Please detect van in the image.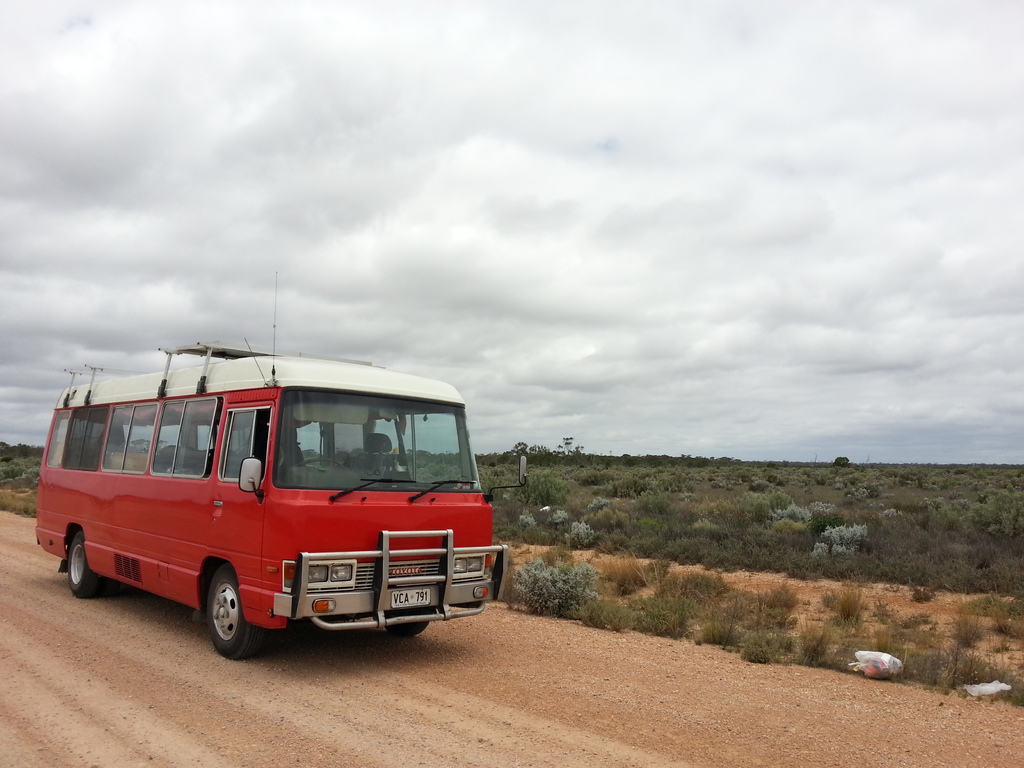
<box>33,273,530,661</box>.
